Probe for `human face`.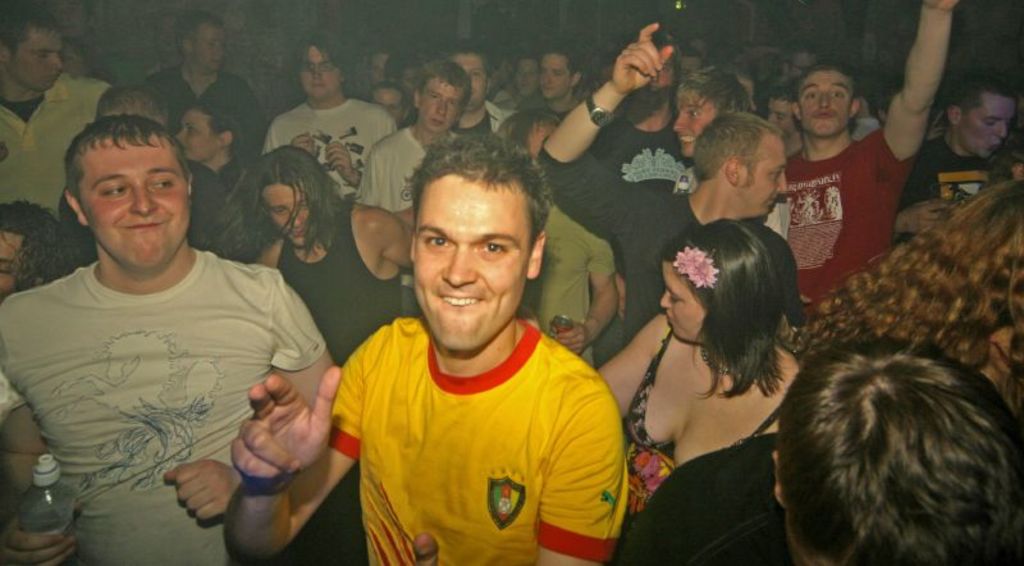
Probe result: bbox=(270, 182, 312, 243).
